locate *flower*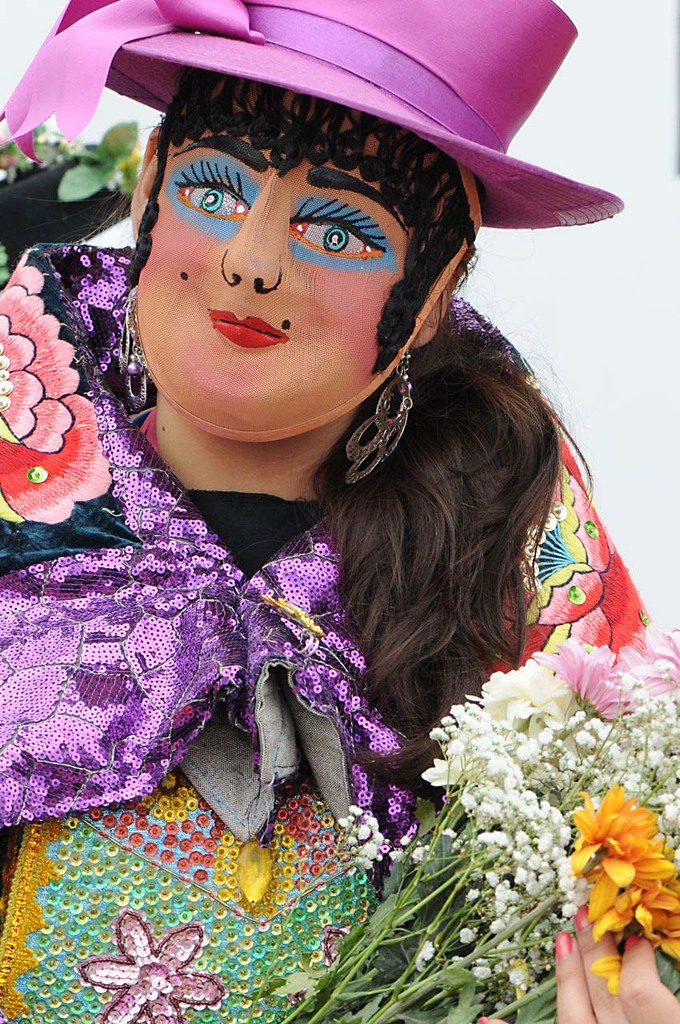
x1=567 y1=805 x2=676 y2=888
